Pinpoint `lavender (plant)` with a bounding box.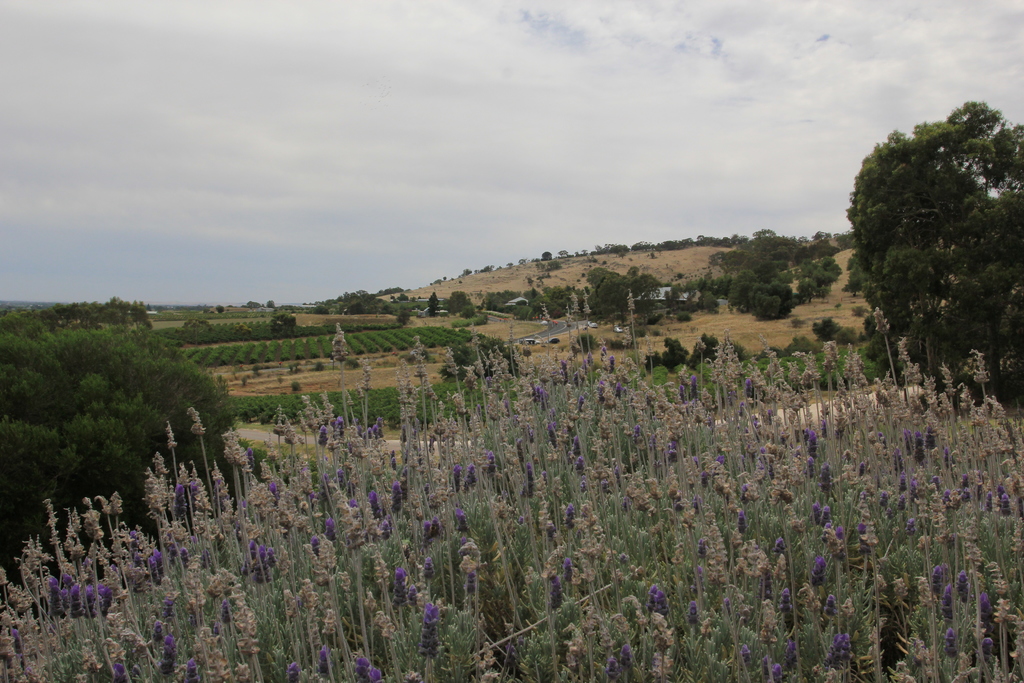
<region>417, 603, 437, 655</region>.
